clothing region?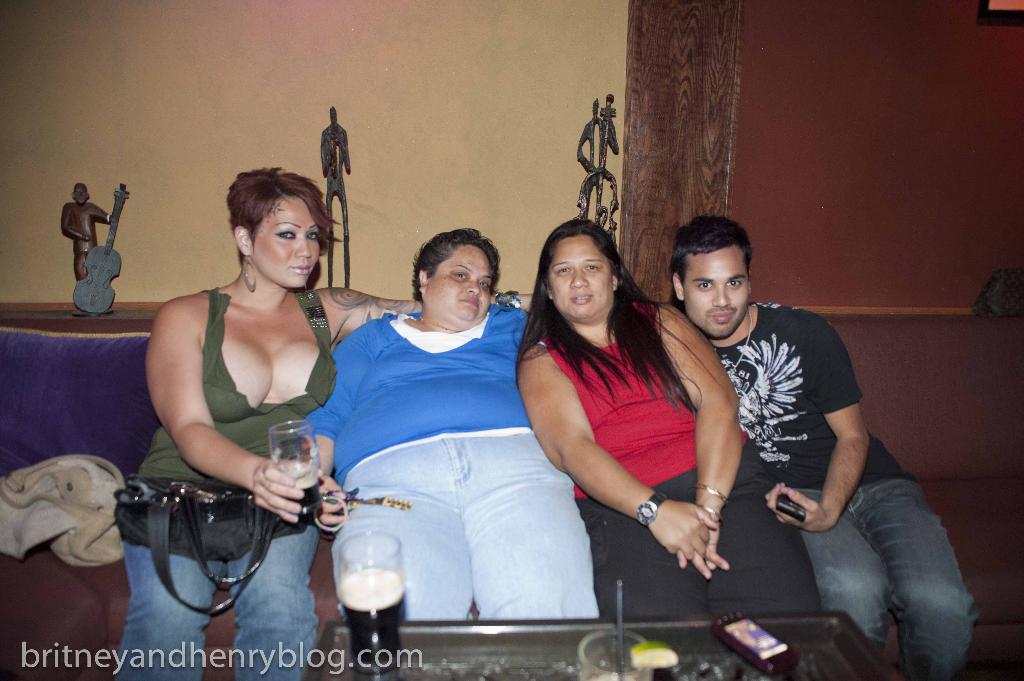
(572,296,822,623)
